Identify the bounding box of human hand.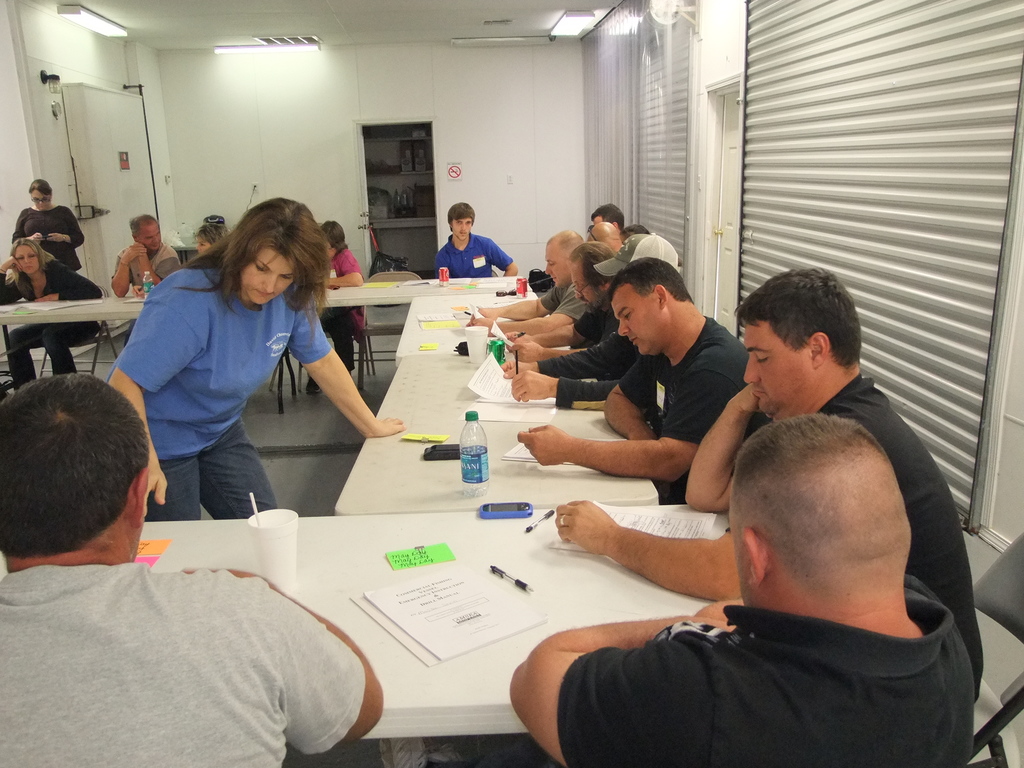
bbox=[146, 467, 172, 519].
